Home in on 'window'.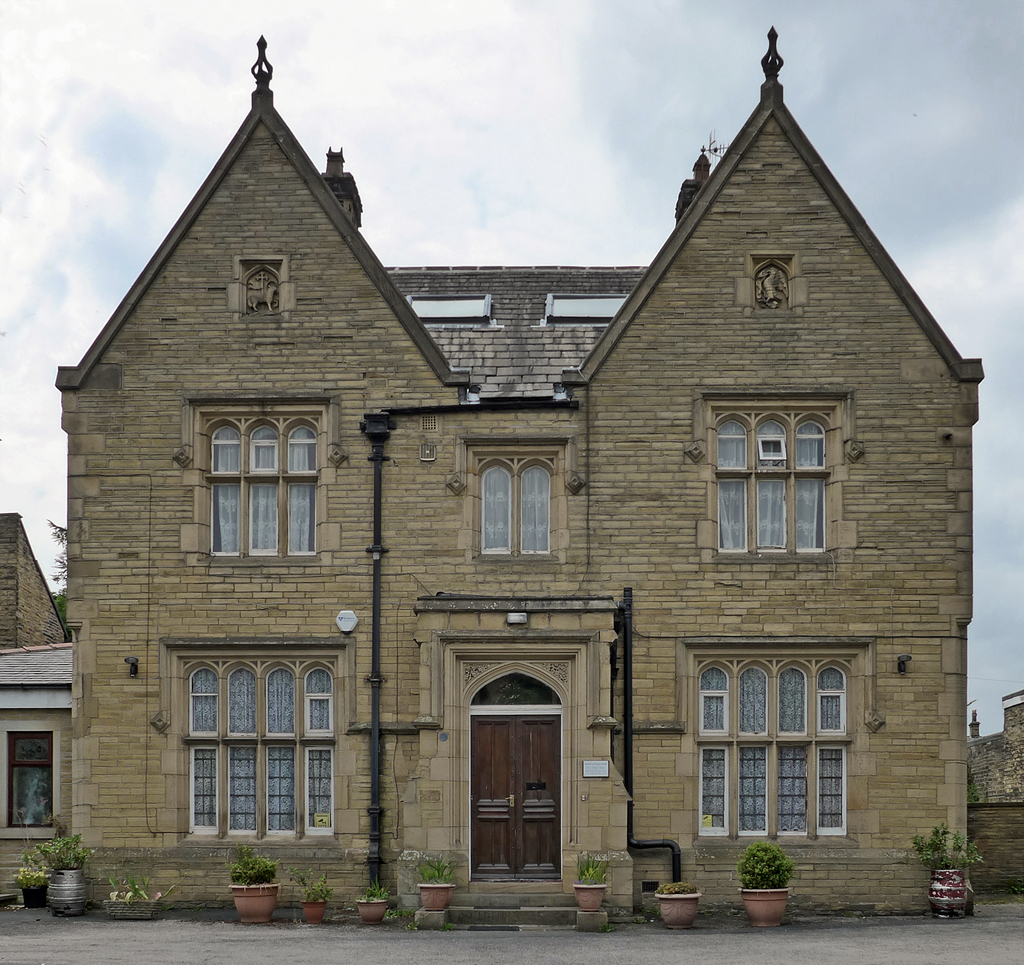
Homed in at left=208, top=410, right=317, bottom=559.
